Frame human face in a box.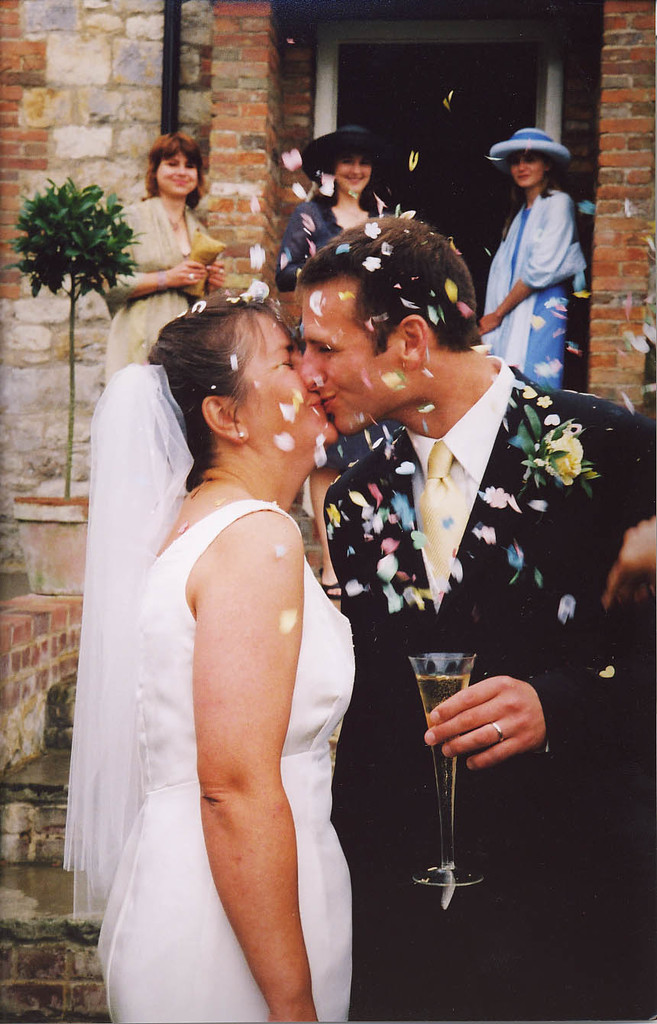
bbox(336, 152, 373, 192).
